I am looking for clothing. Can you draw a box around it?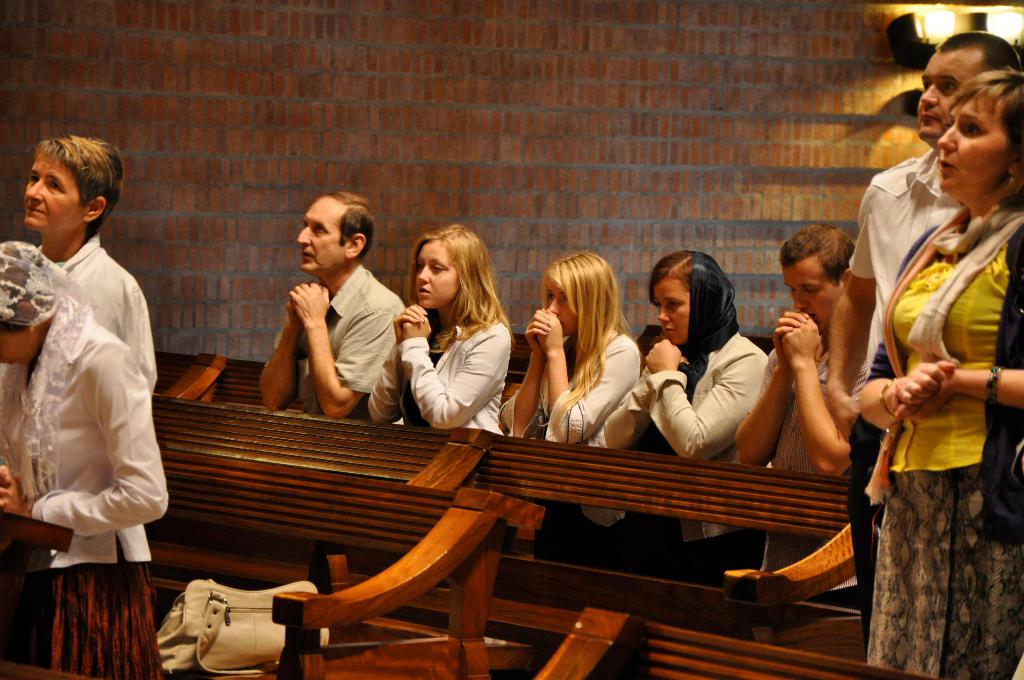
Sure, the bounding box is x1=270 y1=263 x2=406 y2=425.
